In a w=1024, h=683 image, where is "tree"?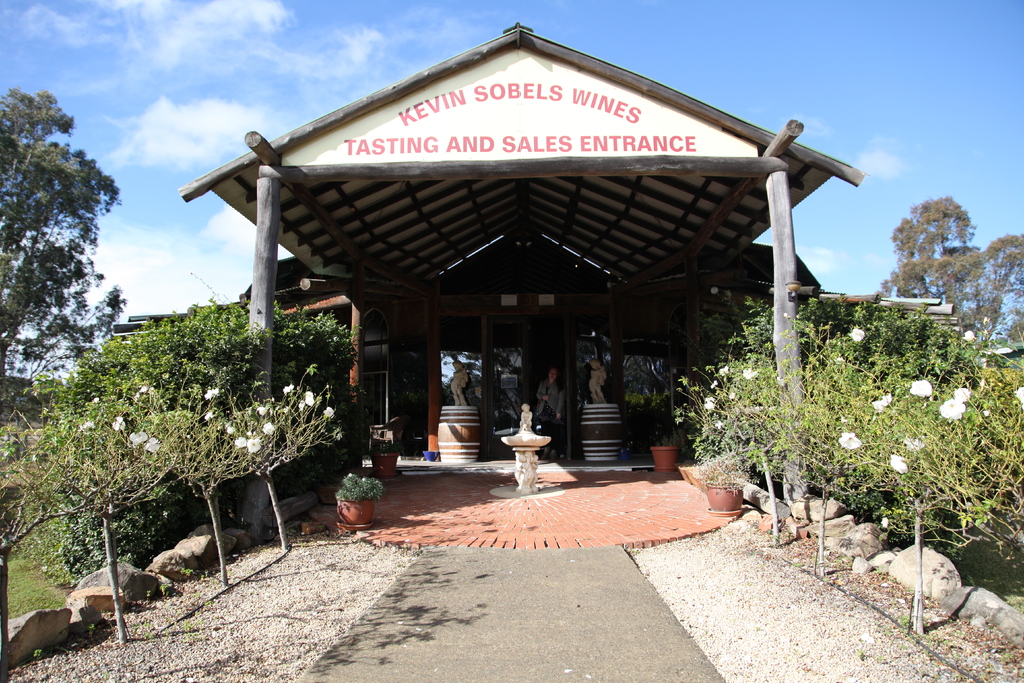
0,84,127,431.
